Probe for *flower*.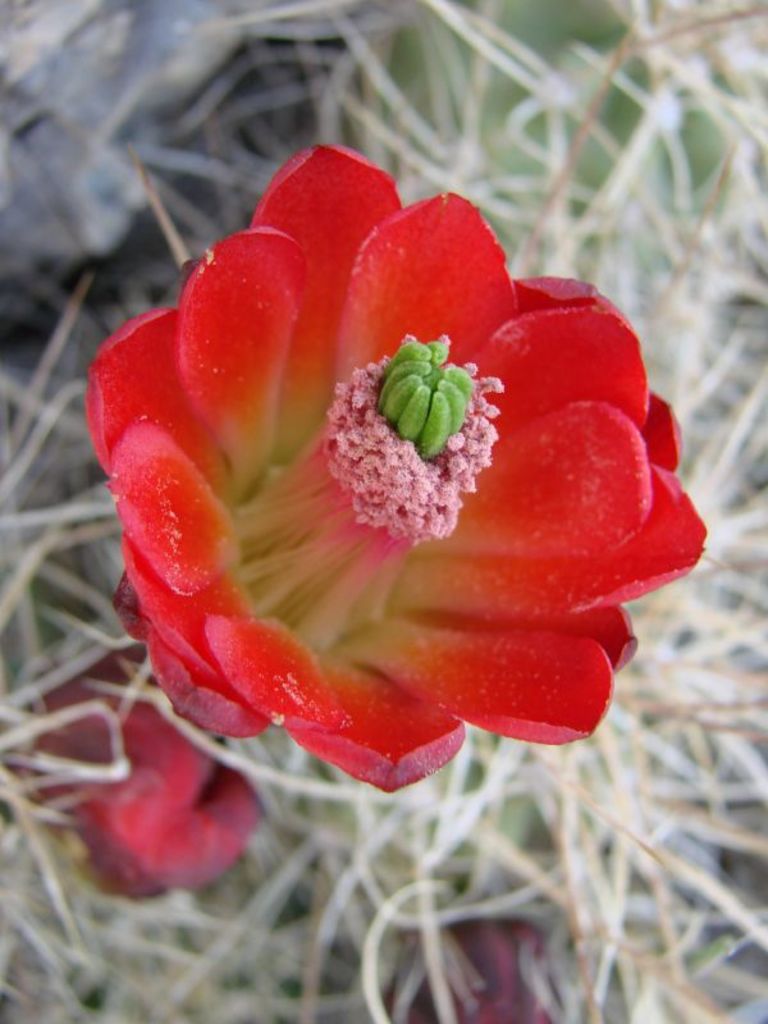
Probe result: crop(32, 634, 264, 892).
